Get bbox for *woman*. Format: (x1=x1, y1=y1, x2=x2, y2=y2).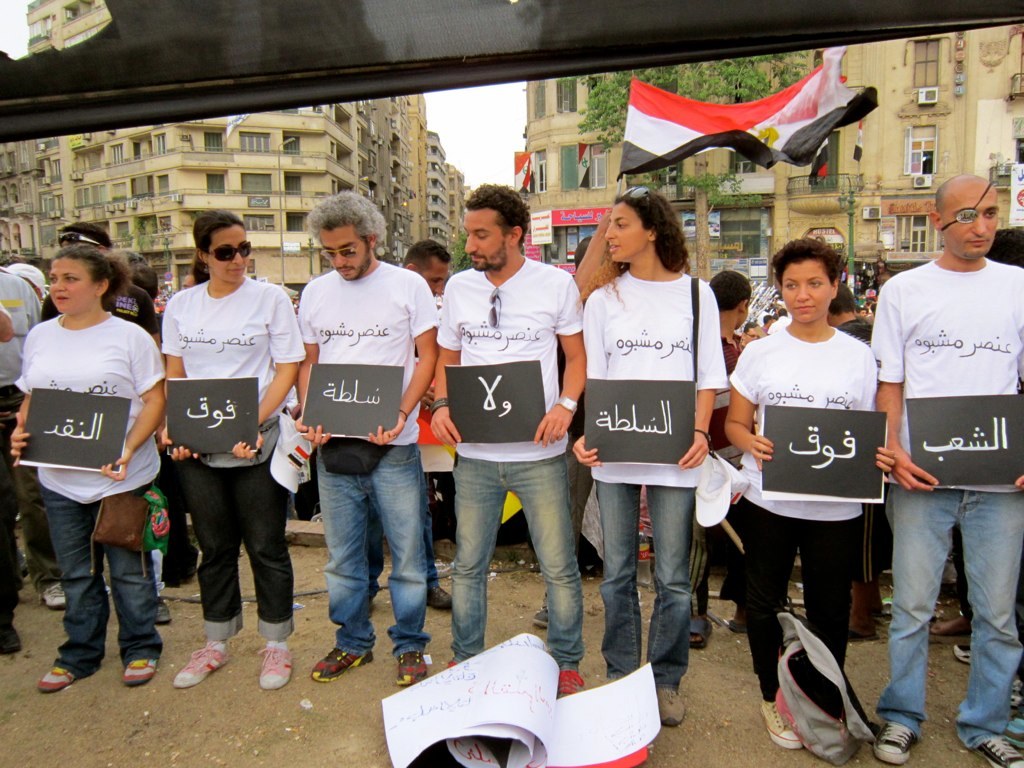
(x1=160, y1=211, x2=311, y2=699).
